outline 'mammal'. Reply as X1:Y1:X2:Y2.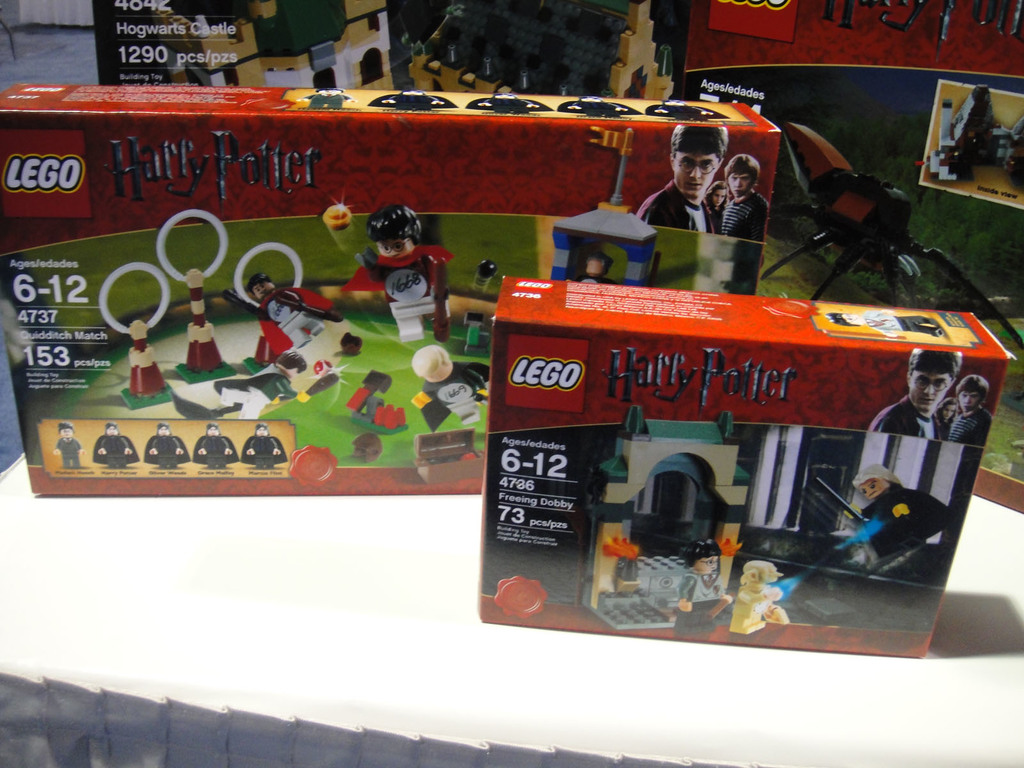
728:562:783:630.
